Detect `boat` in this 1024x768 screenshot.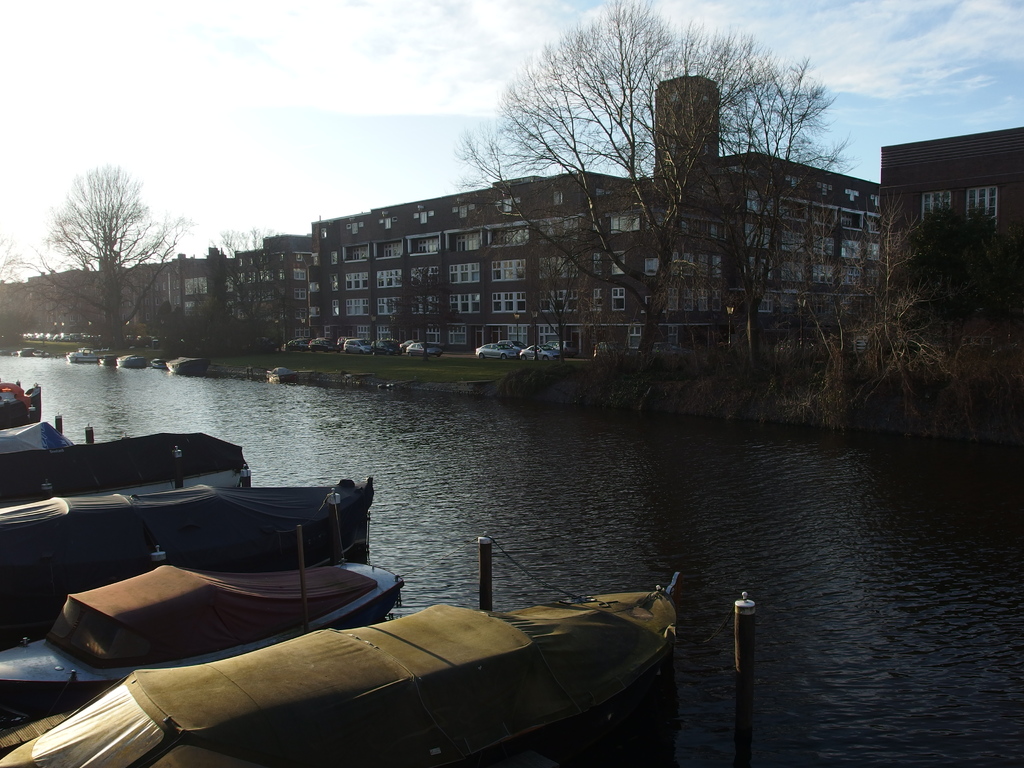
Detection: [left=0, top=570, right=674, bottom=767].
